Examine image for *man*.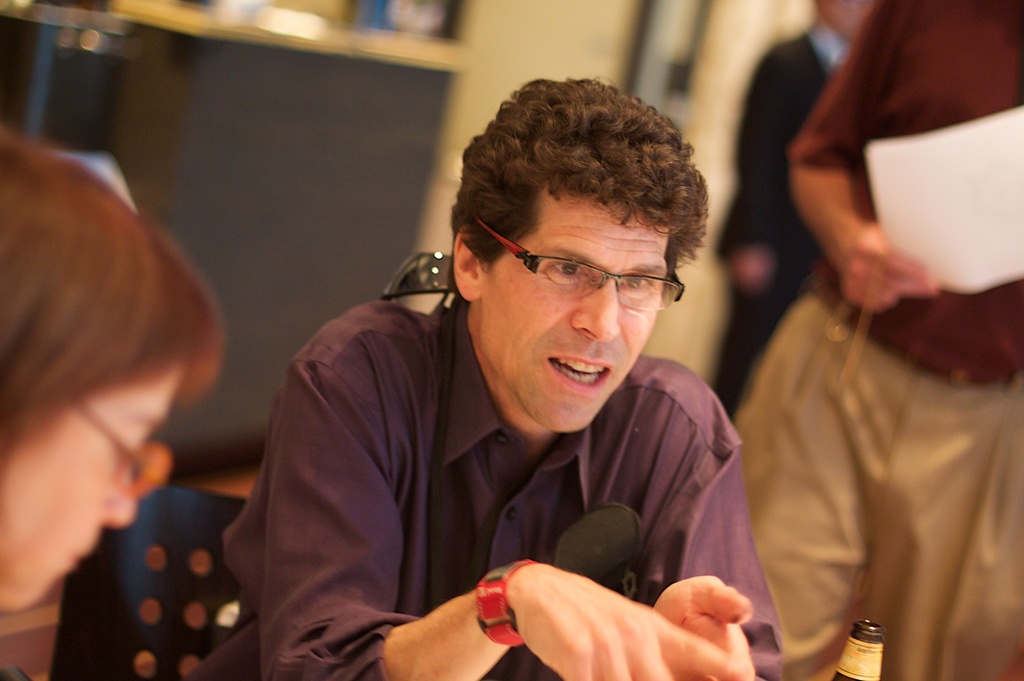
Examination result: x1=707, y1=0, x2=879, y2=423.
